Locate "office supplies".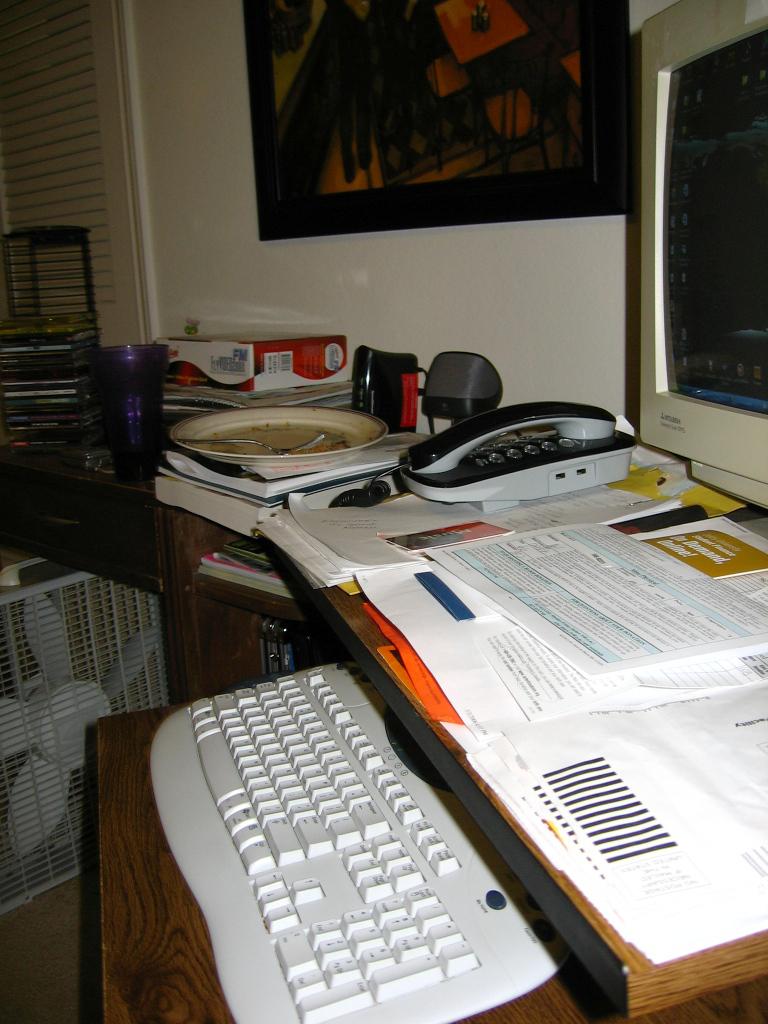
Bounding box: bbox(153, 329, 350, 391).
